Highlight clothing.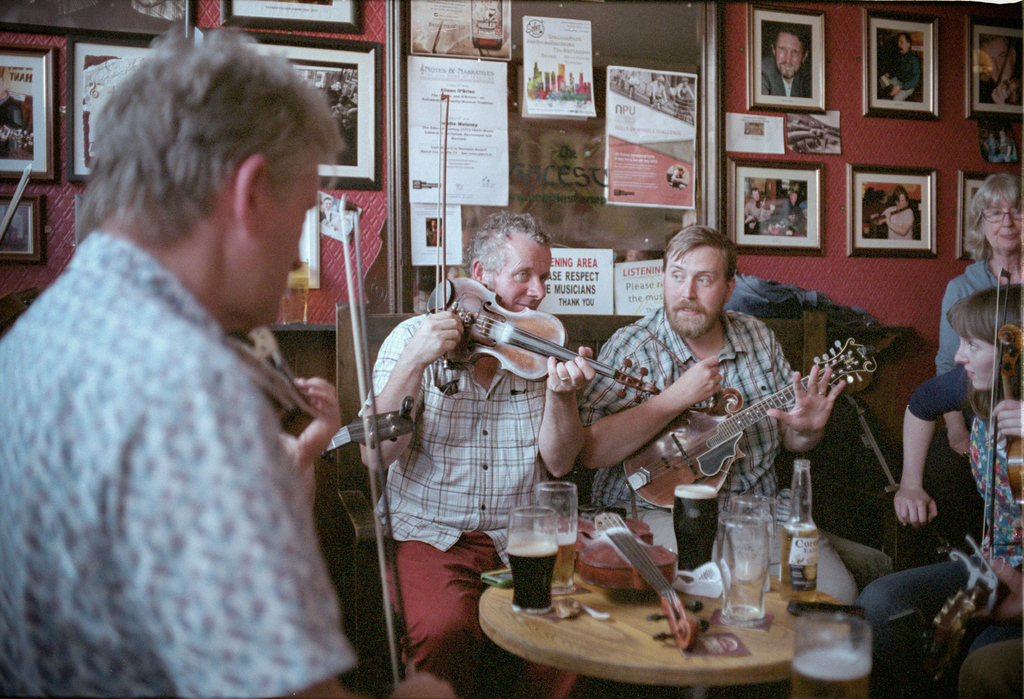
Highlighted region: x1=979, y1=74, x2=1023, y2=107.
